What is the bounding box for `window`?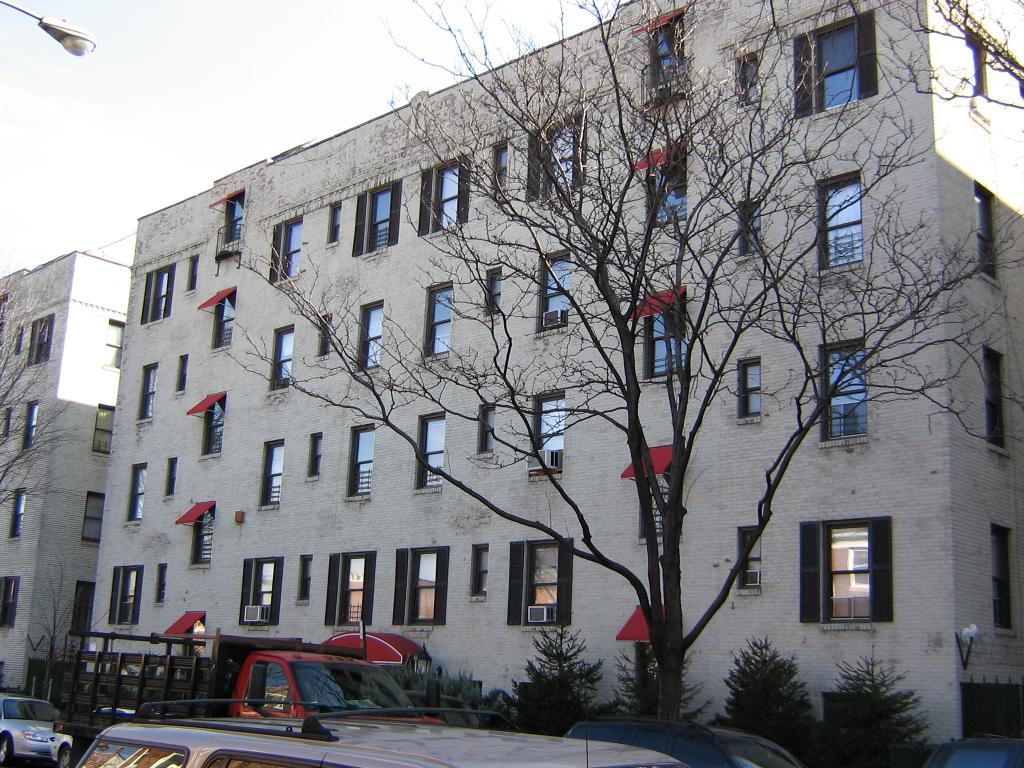
(x1=7, y1=491, x2=28, y2=541).
